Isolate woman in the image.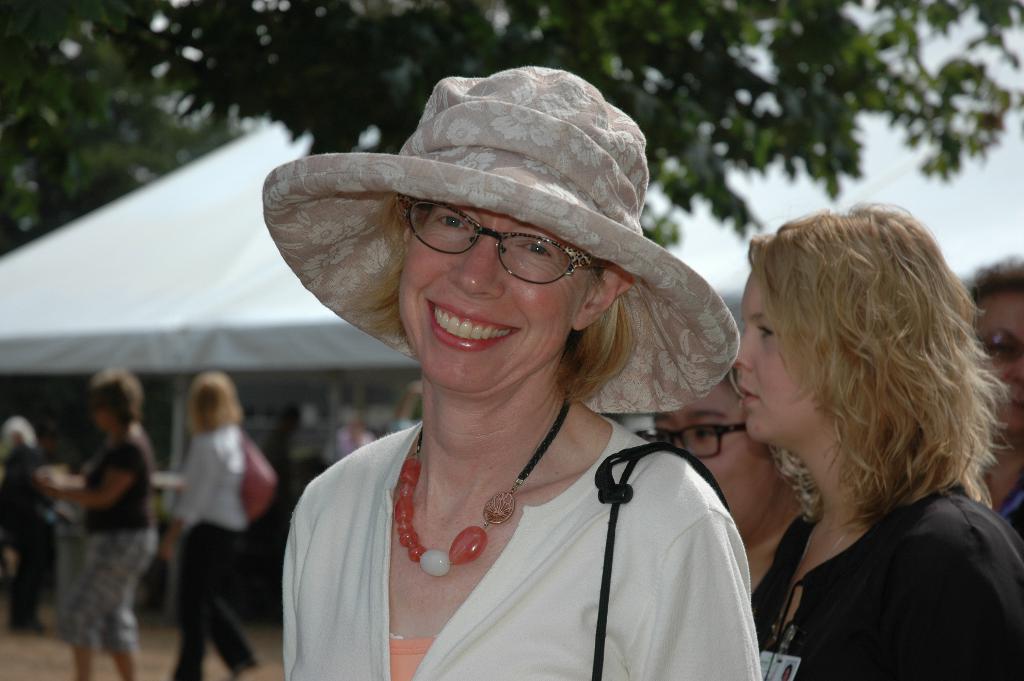
Isolated region: (x1=152, y1=372, x2=276, y2=680).
